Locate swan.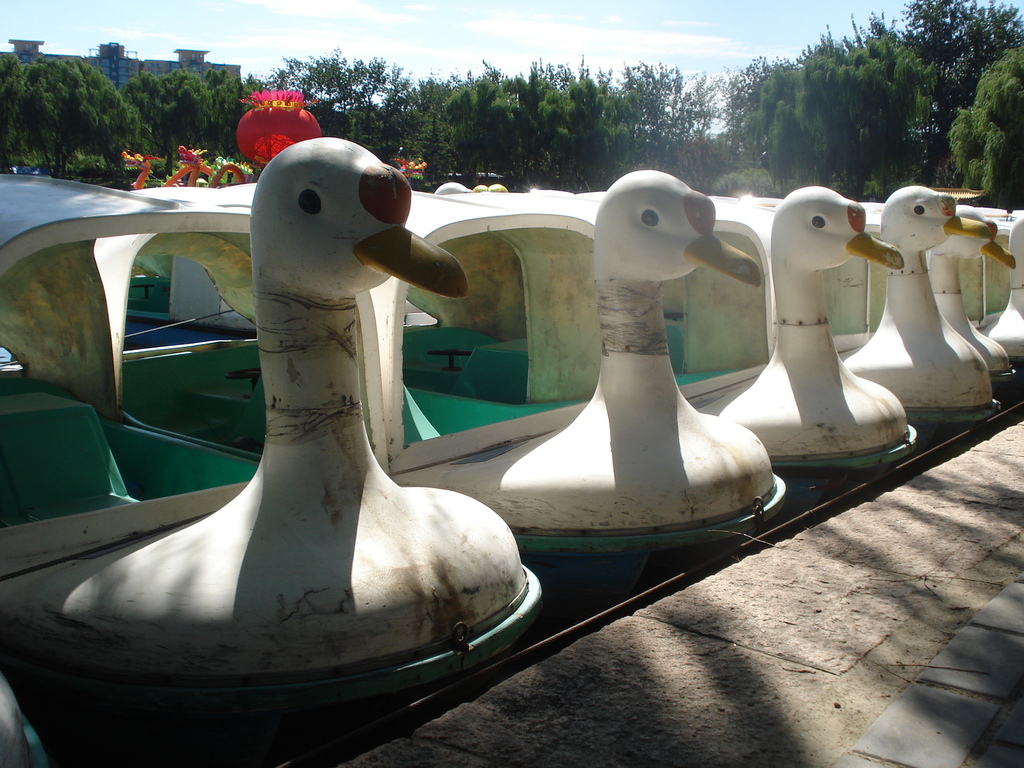
Bounding box: locate(505, 180, 907, 446).
